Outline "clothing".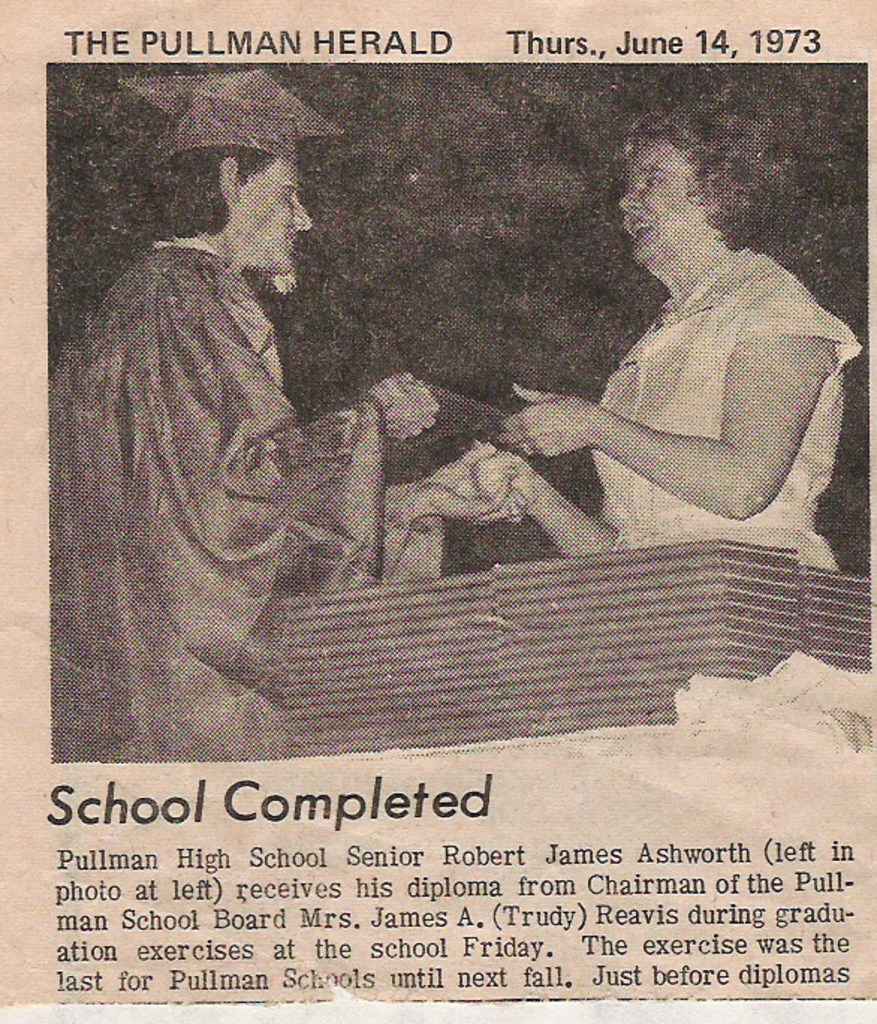
Outline: [52,234,450,764].
